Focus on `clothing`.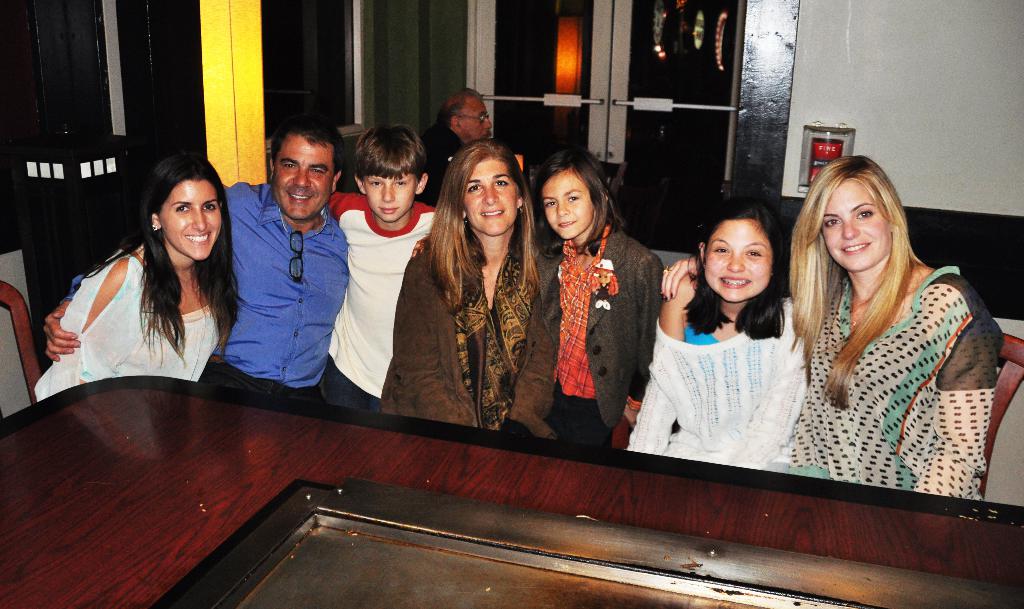
Focused at x1=62, y1=177, x2=348, y2=408.
